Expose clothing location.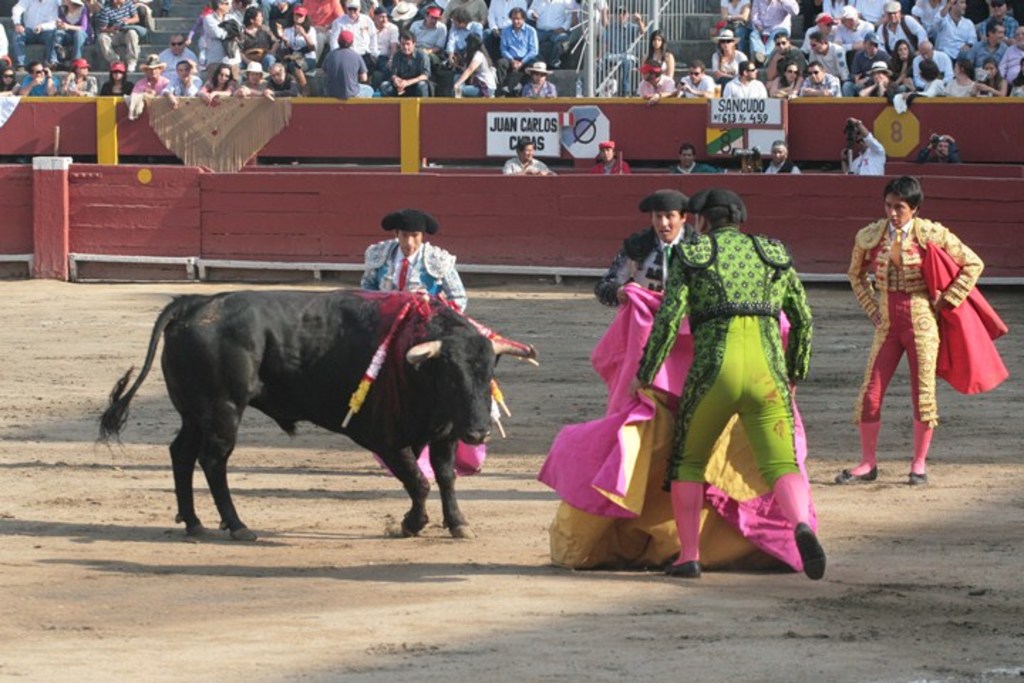
Exposed at [x1=799, y1=74, x2=842, y2=100].
